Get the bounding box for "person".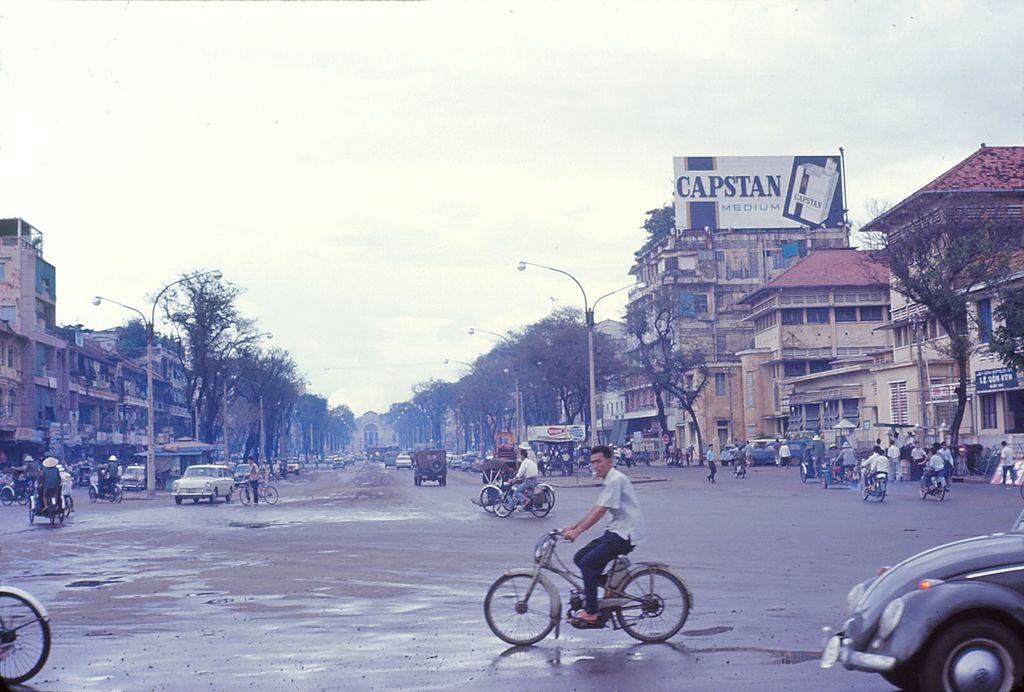
687,448,692,458.
